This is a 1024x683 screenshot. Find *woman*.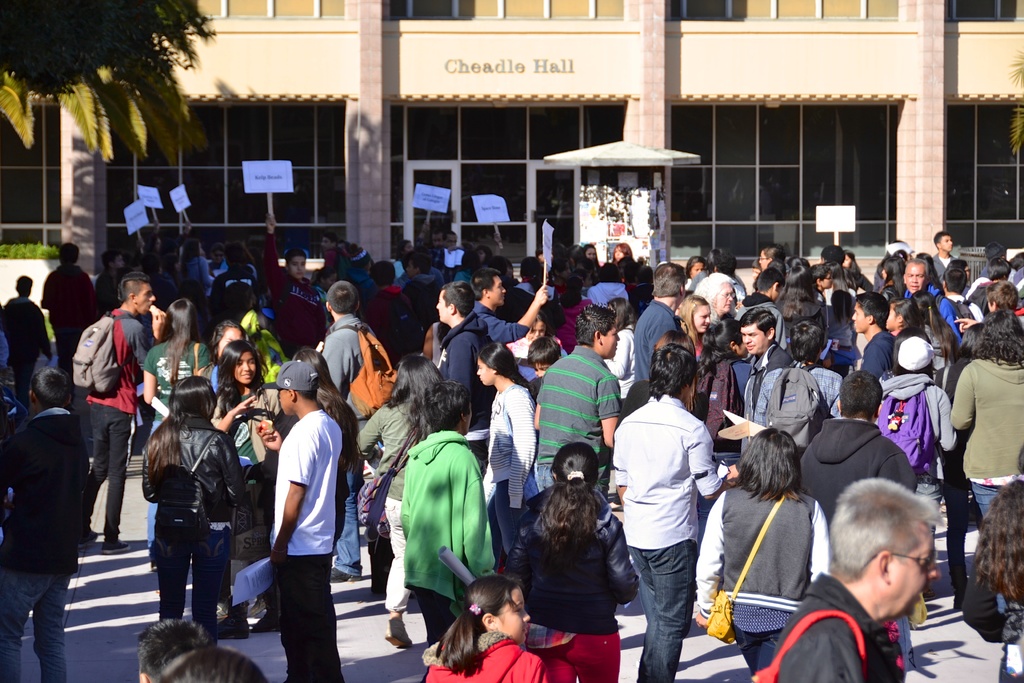
Bounding box: 347, 356, 452, 612.
